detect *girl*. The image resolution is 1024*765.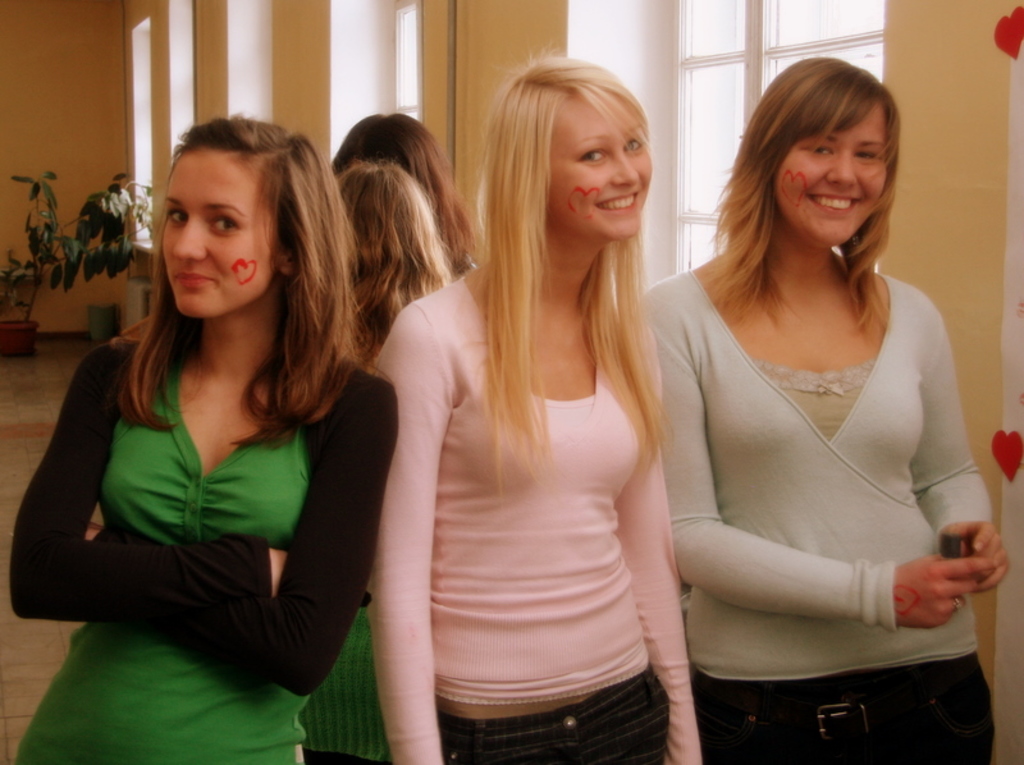
634/49/1014/759.
